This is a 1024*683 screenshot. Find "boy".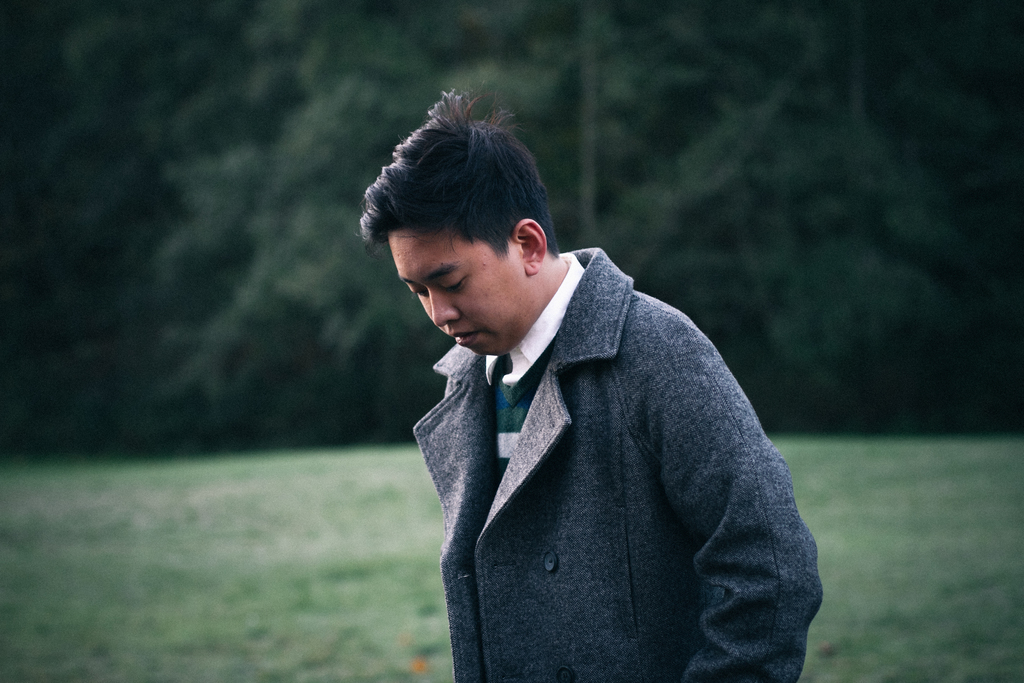
Bounding box: 353:80:828:679.
